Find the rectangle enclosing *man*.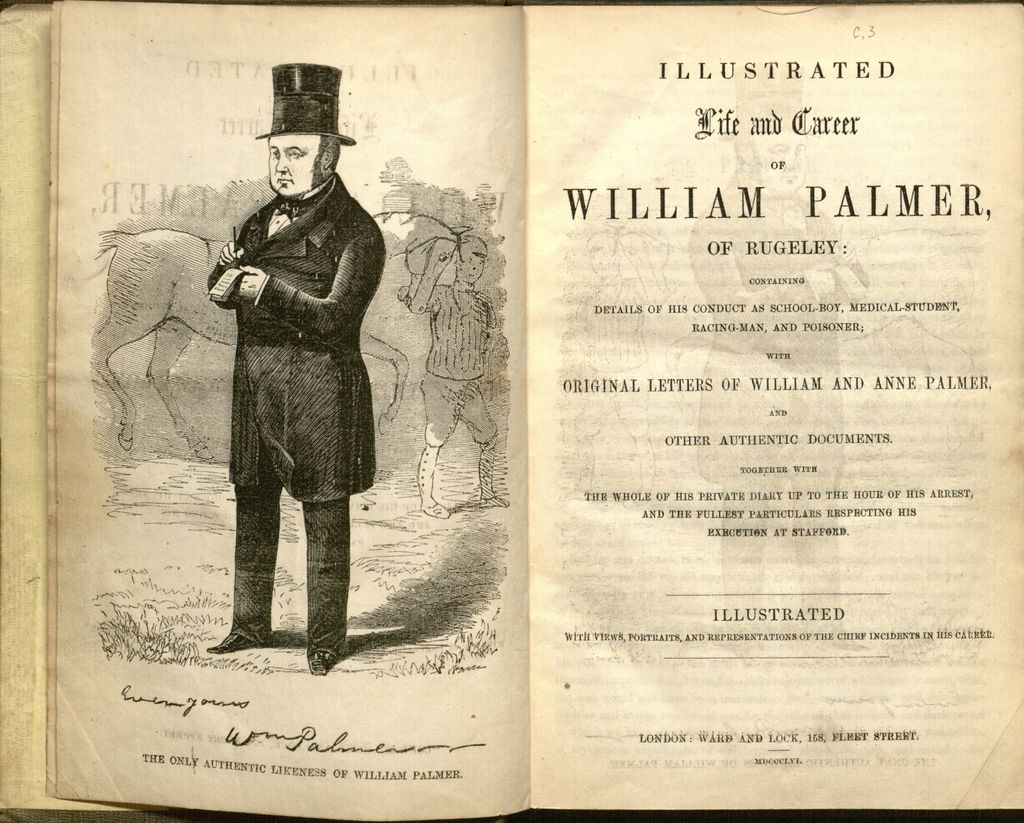
rect(208, 63, 385, 678).
